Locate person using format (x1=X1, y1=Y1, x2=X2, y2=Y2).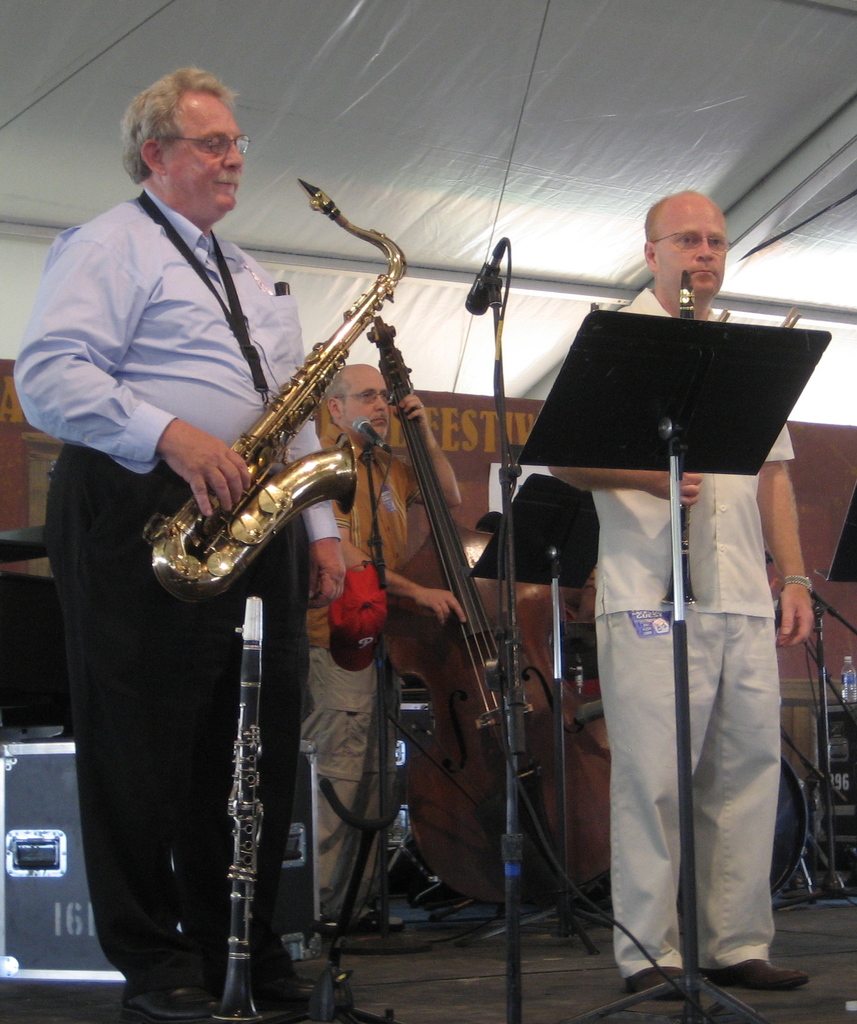
(x1=574, y1=288, x2=819, y2=998).
